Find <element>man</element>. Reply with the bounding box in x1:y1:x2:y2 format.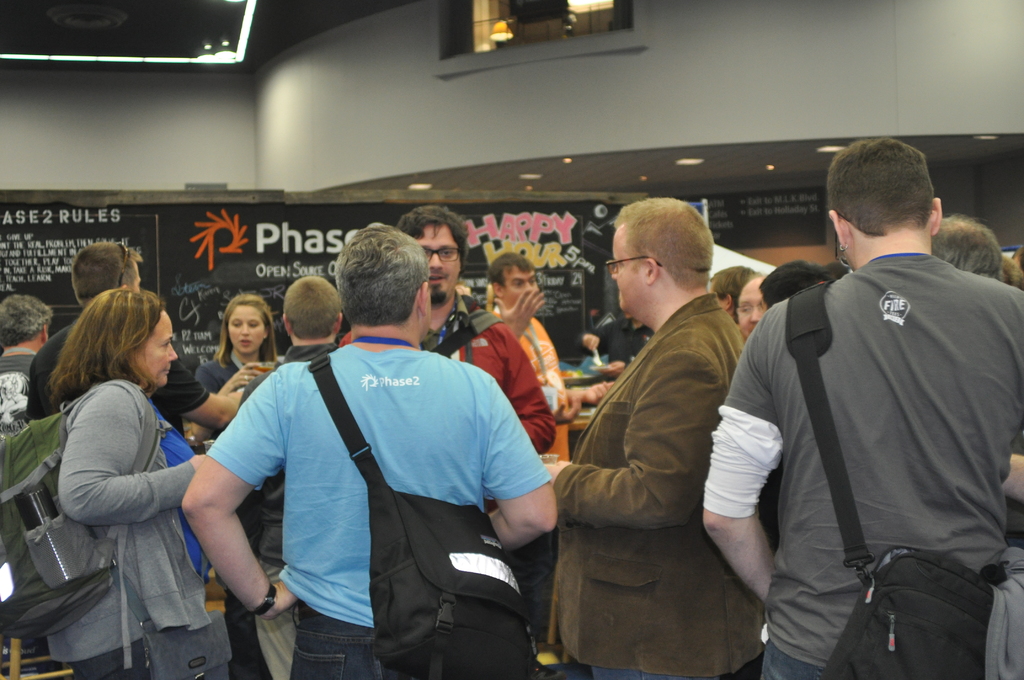
0:294:51:442.
